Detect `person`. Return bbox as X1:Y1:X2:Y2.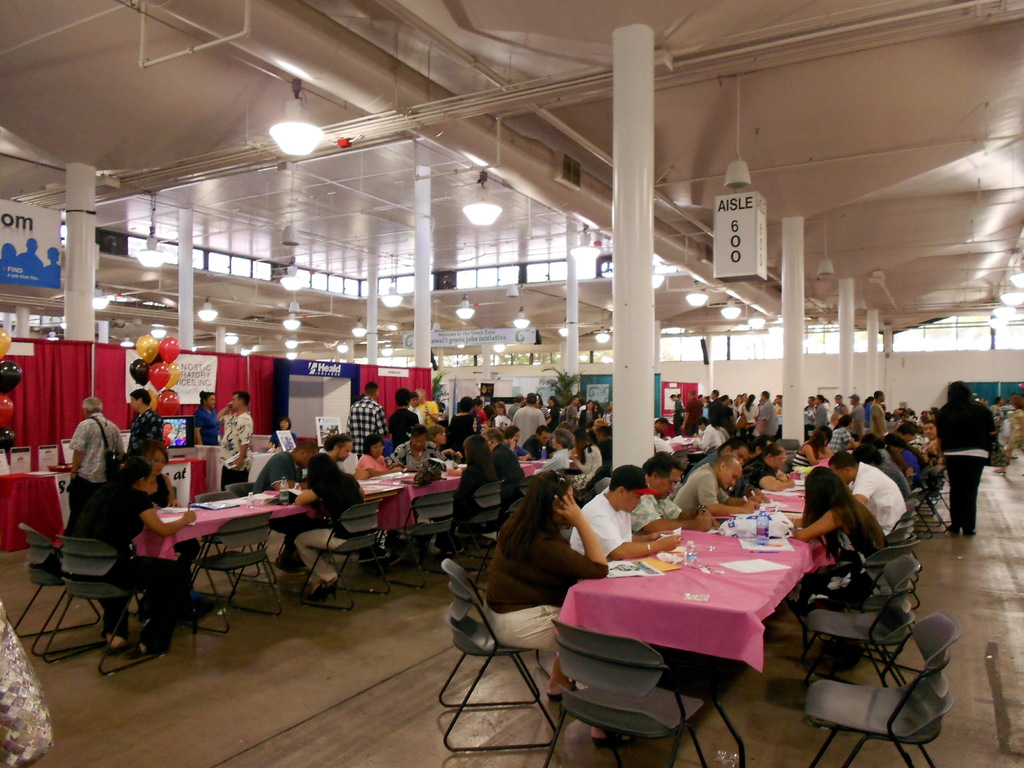
581:465:680:561.
